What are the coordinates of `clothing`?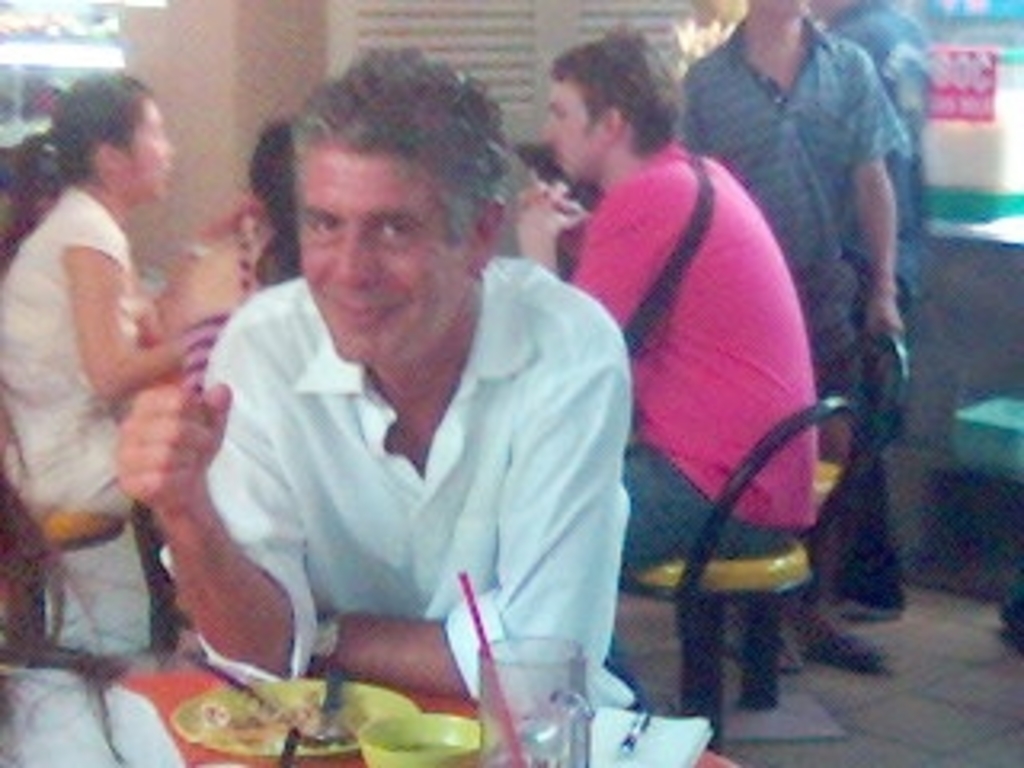
{"x1": 672, "y1": 0, "x2": 902, "y2": 618}.
